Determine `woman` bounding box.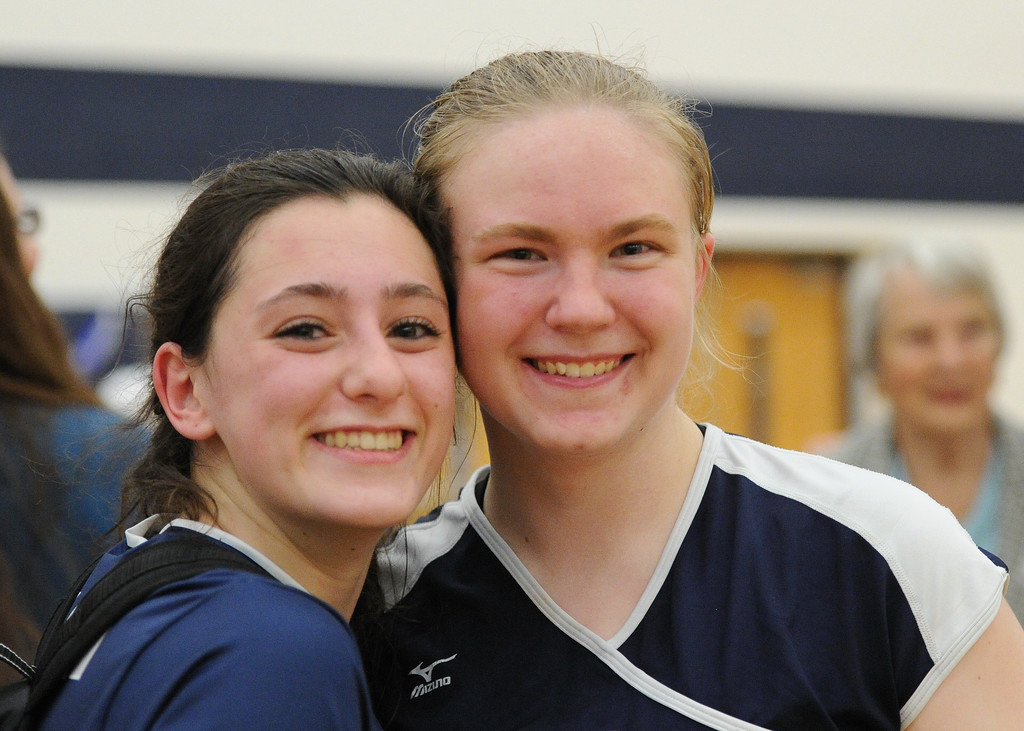
Determined: box(28, 143, 459, 730).
